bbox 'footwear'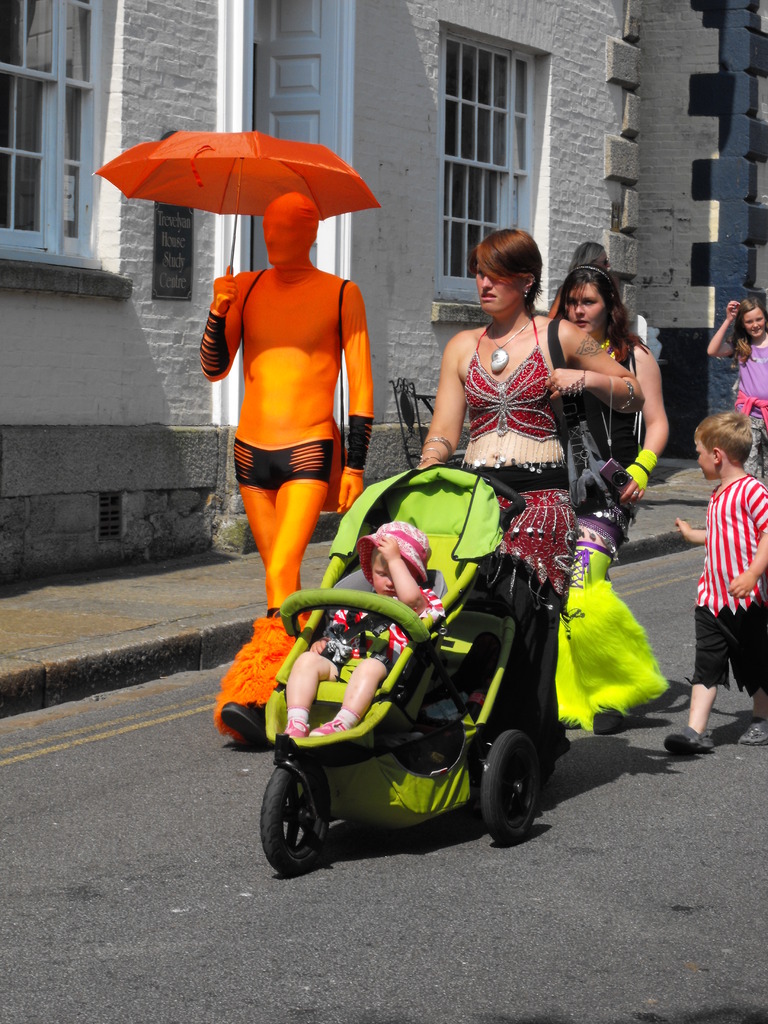
(737, 714, 767, 746)
